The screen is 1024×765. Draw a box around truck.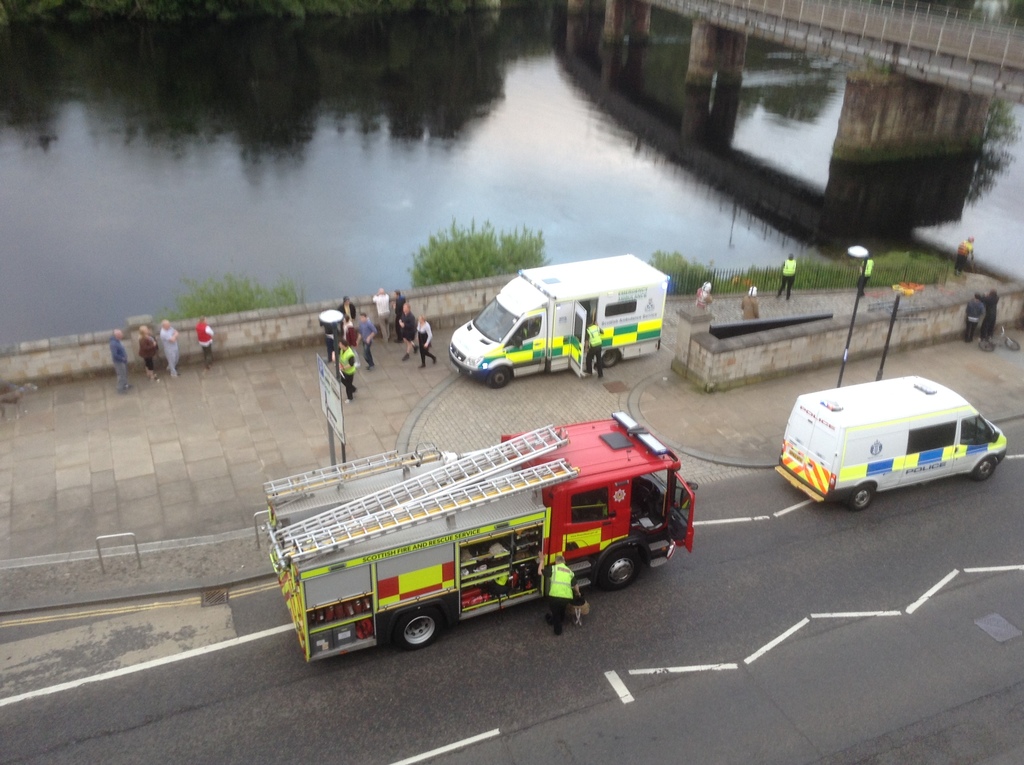
258:427:706:666.
